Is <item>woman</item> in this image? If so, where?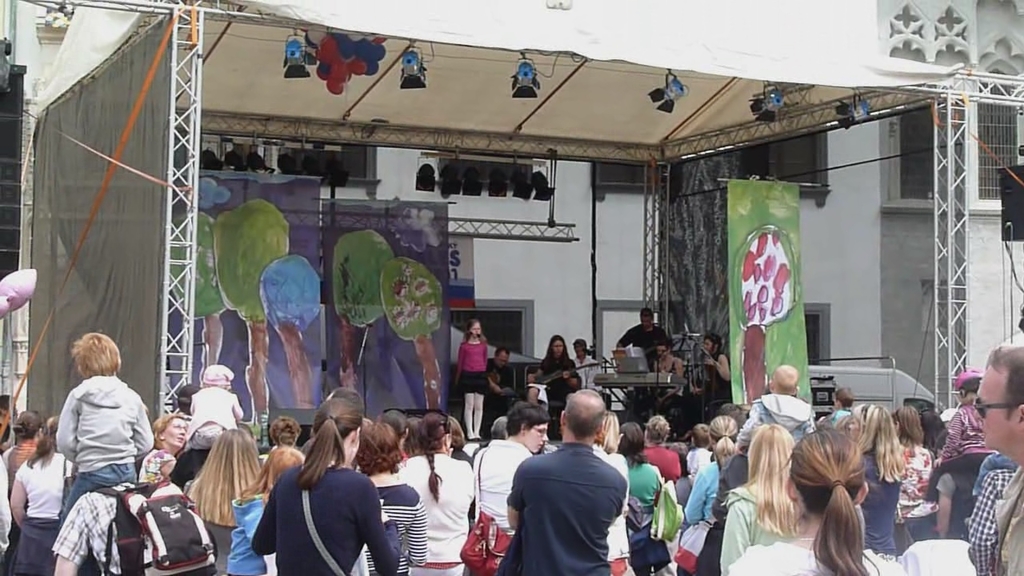
Yes, at bbox(700, 337, 732, 390).
